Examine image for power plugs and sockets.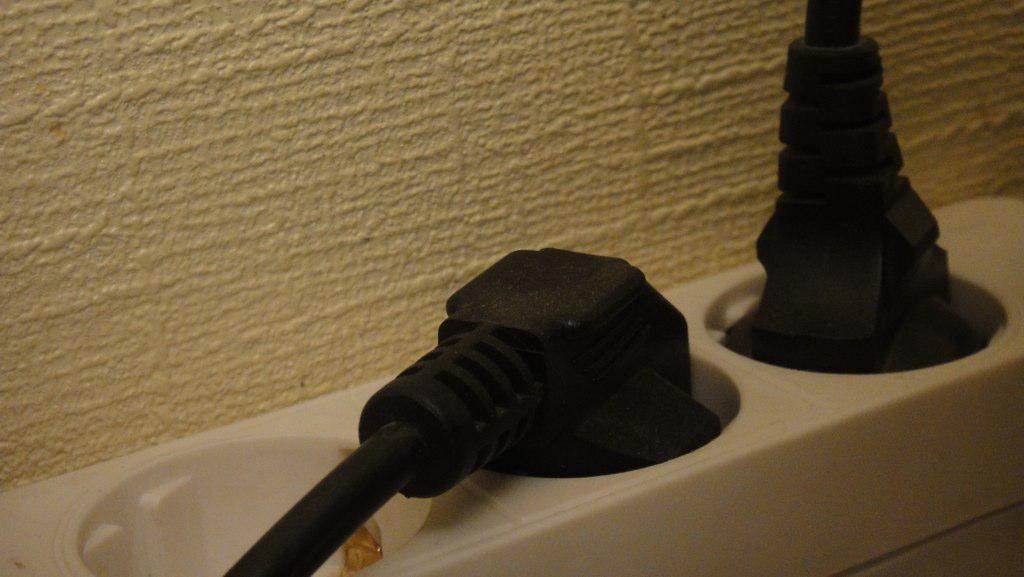
Examination result: x1=6, y1=188, x2=1023, y2=576.
